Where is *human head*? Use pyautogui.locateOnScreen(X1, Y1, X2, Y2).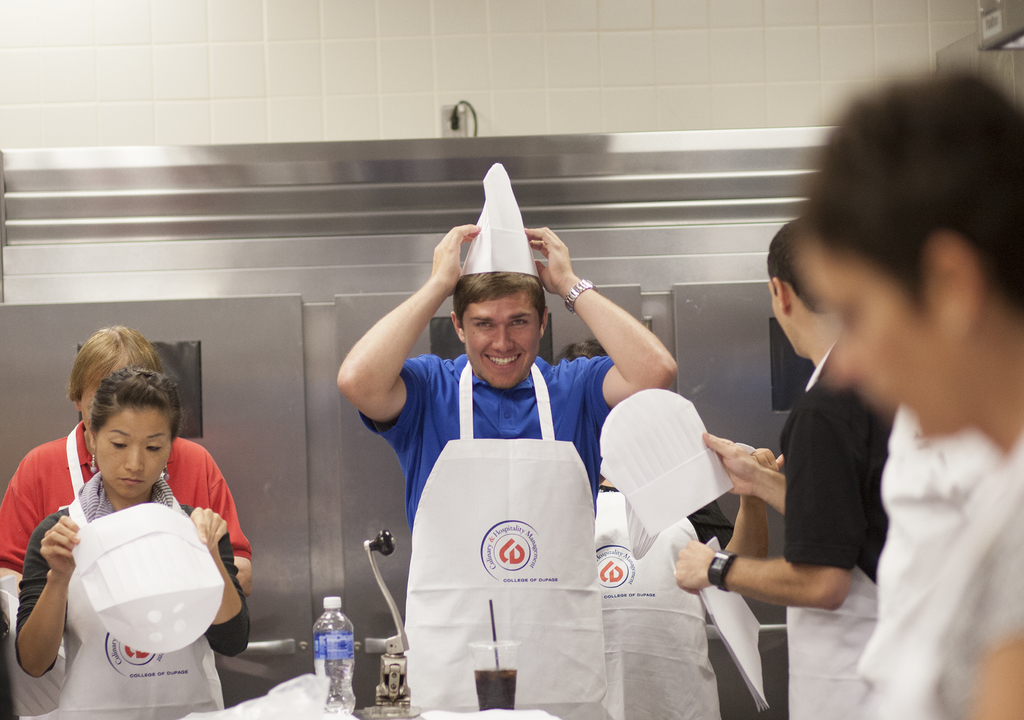
pyautogui.locateOnScreen(441, 262, 556, 390).
